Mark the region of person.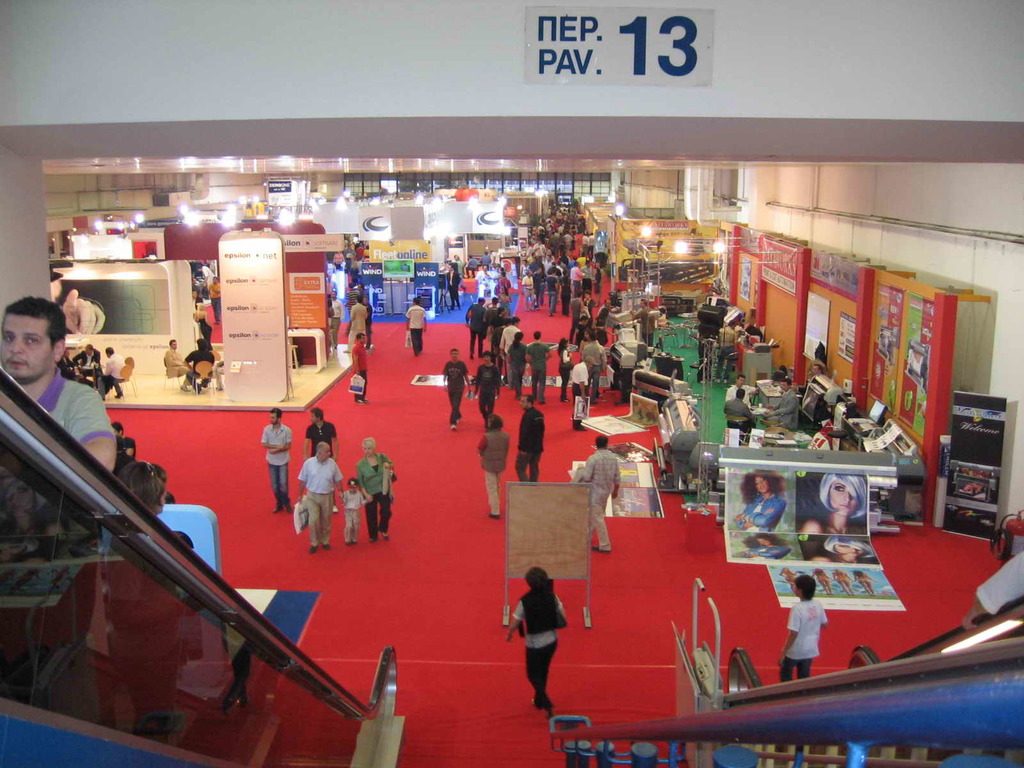
Region: [739,529,793,561].
